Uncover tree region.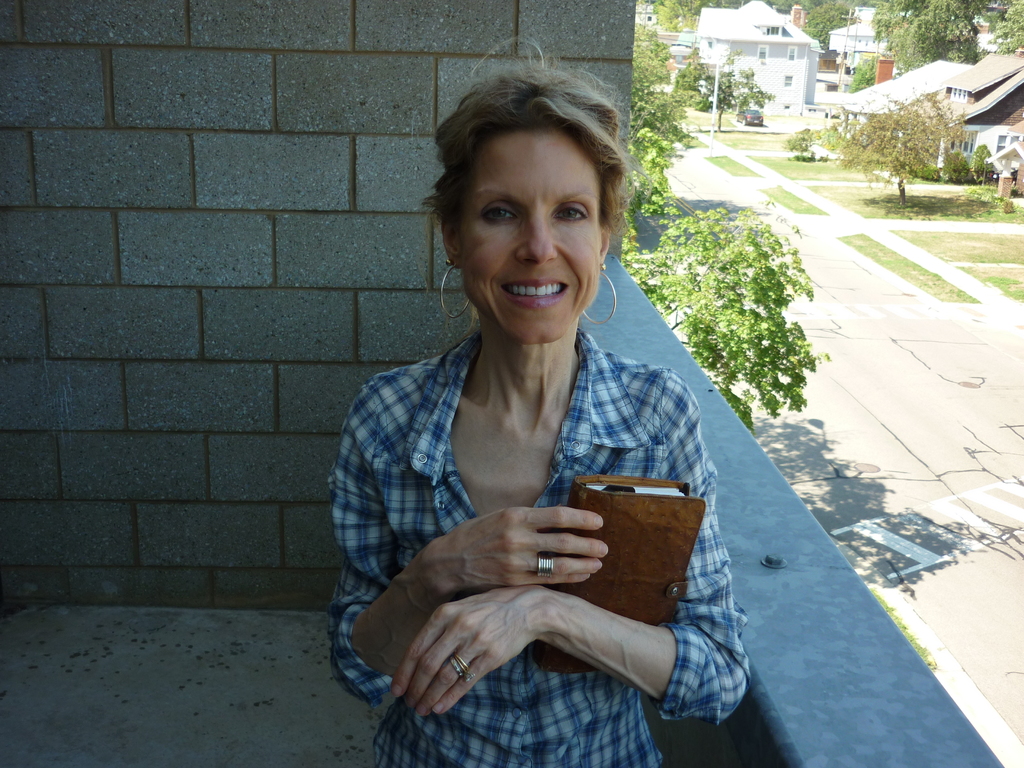
Uncovered: 618/86/701/272.
